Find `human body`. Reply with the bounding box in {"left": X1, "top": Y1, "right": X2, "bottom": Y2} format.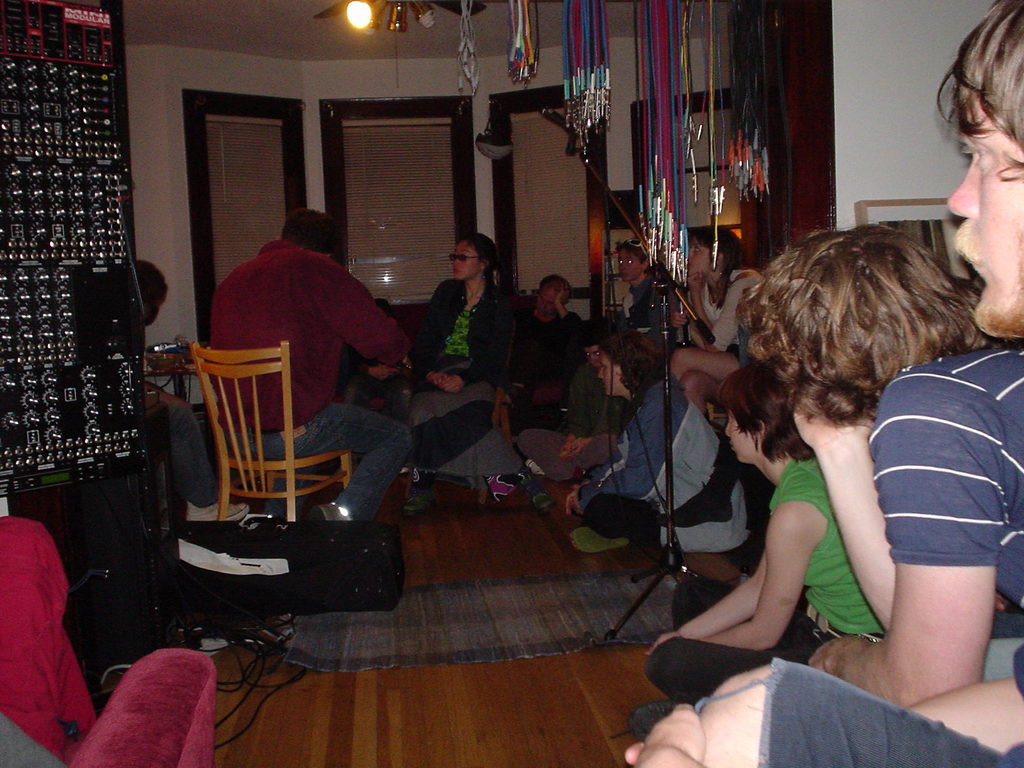
{"left": 626, "top": 456, "right": 880, "bottom": 741}.
